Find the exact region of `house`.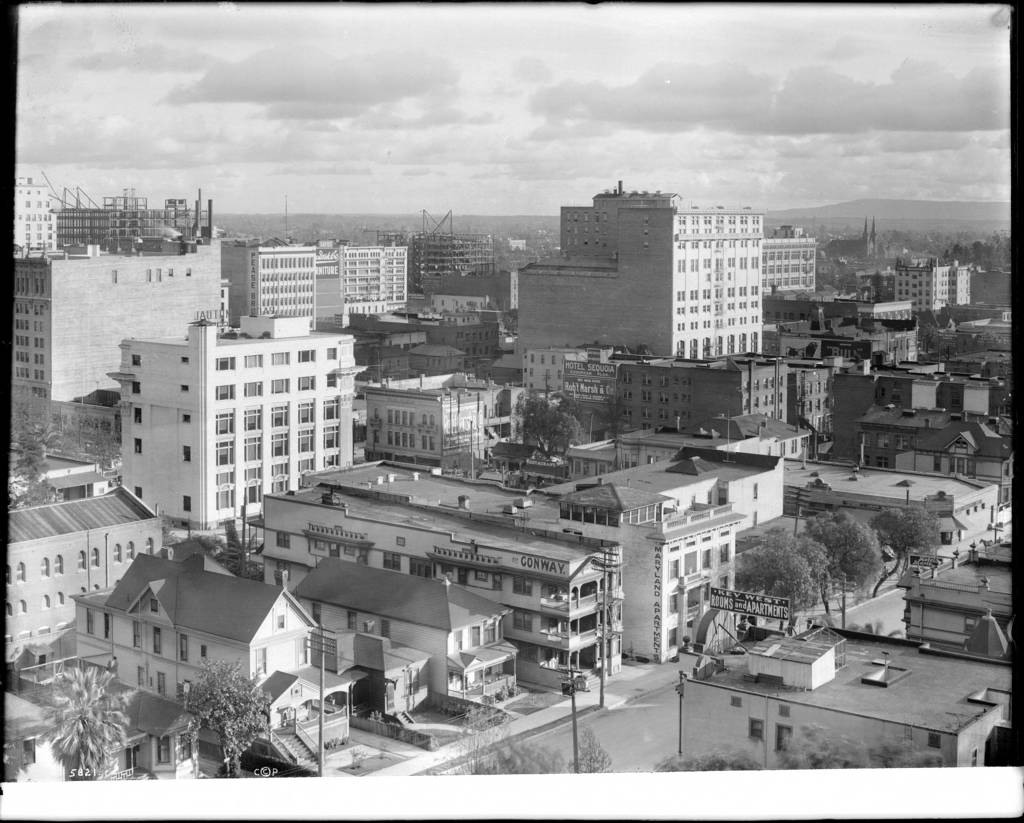
Exact region: BBox(349, 359, 534, 471).
